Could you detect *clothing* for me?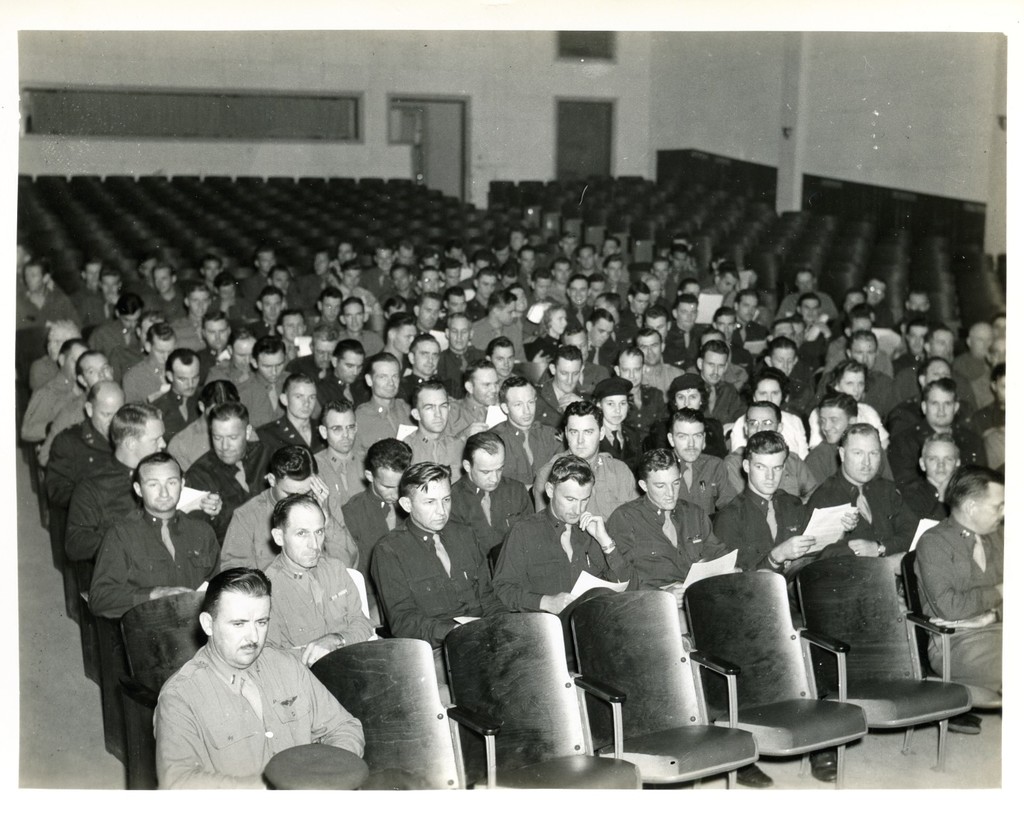
Detection result: bbox=(719, 487, 823, 579).
